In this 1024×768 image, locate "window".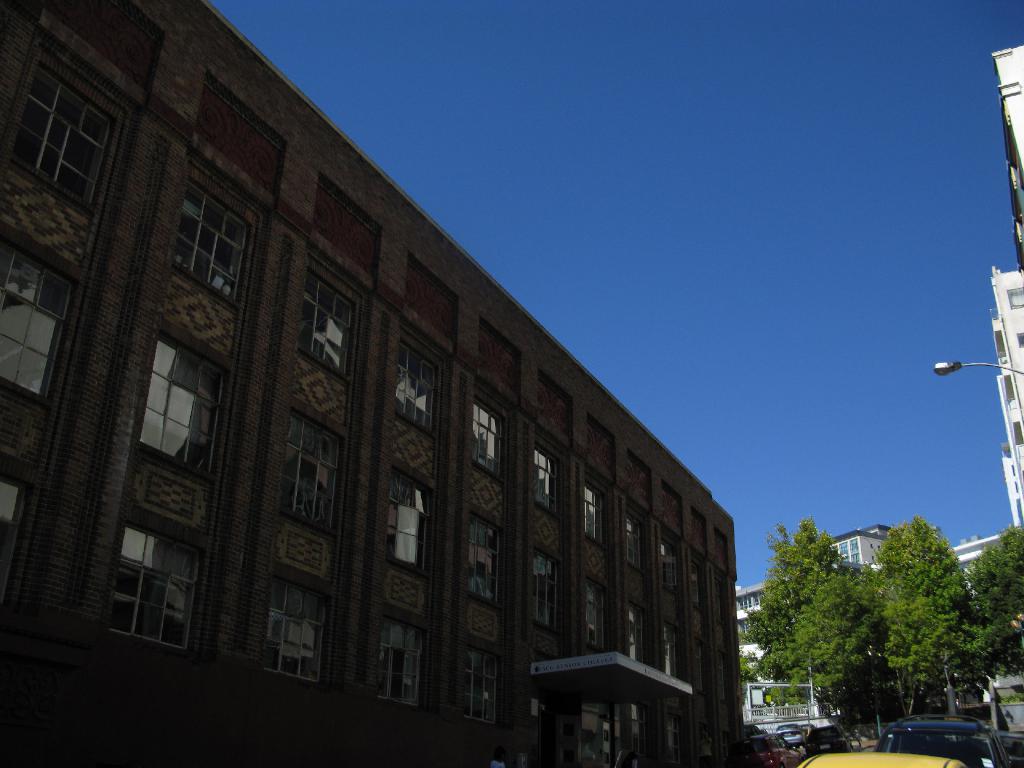
Bounding box: 297,268,363,387.
